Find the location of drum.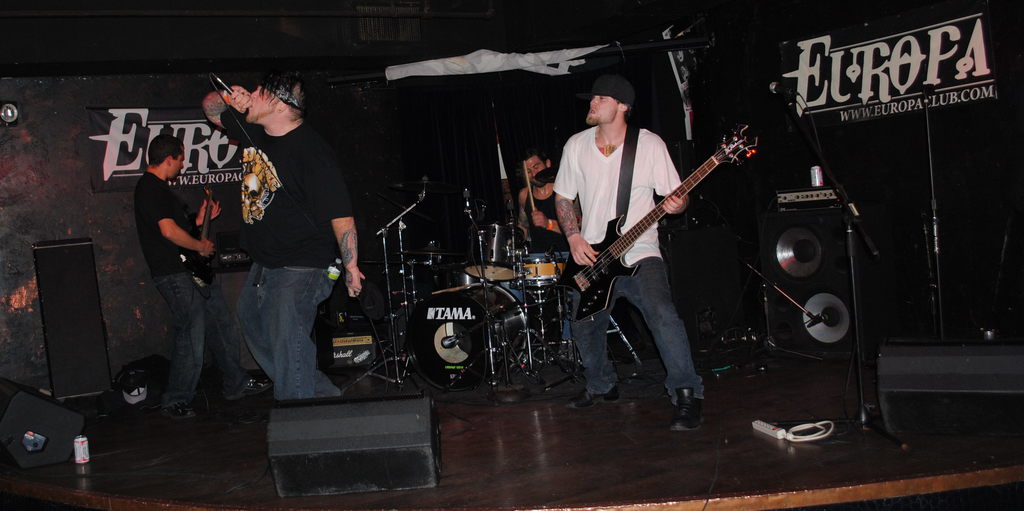
Location: (left=465, top=221, right=531, bottom=283).
